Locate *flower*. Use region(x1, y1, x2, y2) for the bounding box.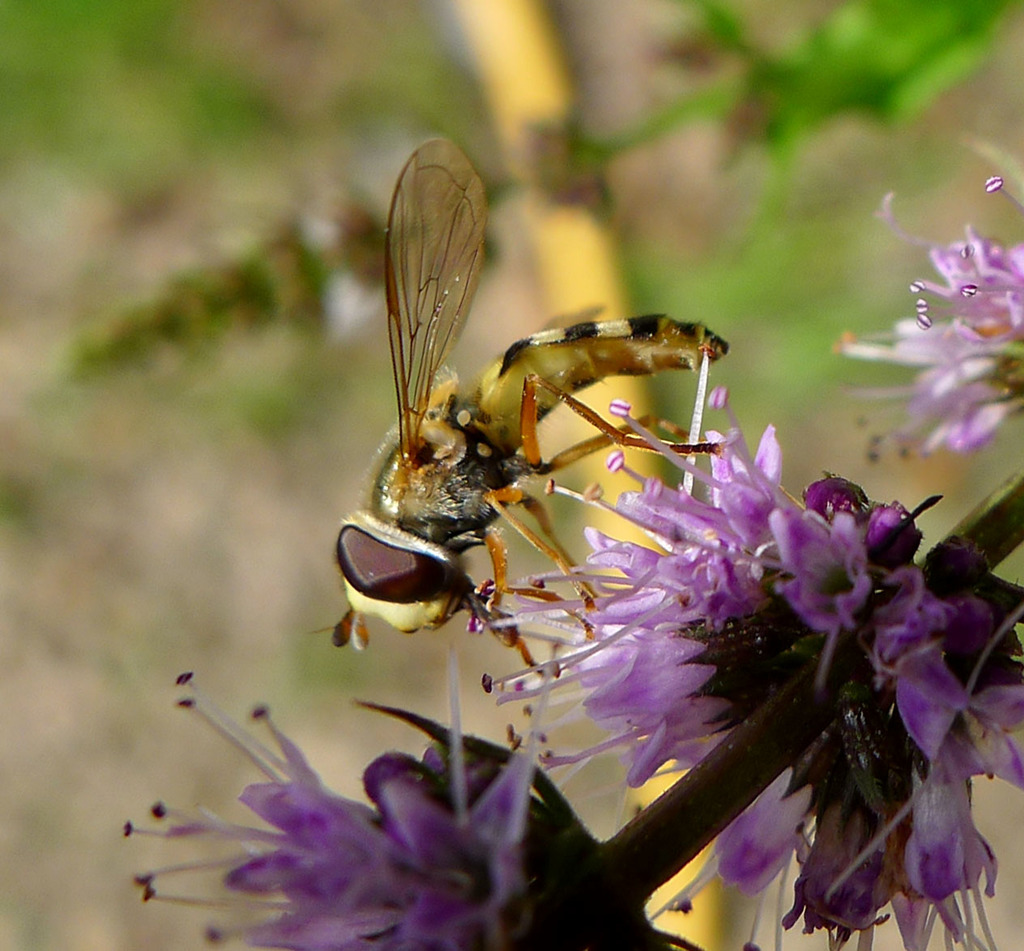
region(820, 152, 1023, 468).
